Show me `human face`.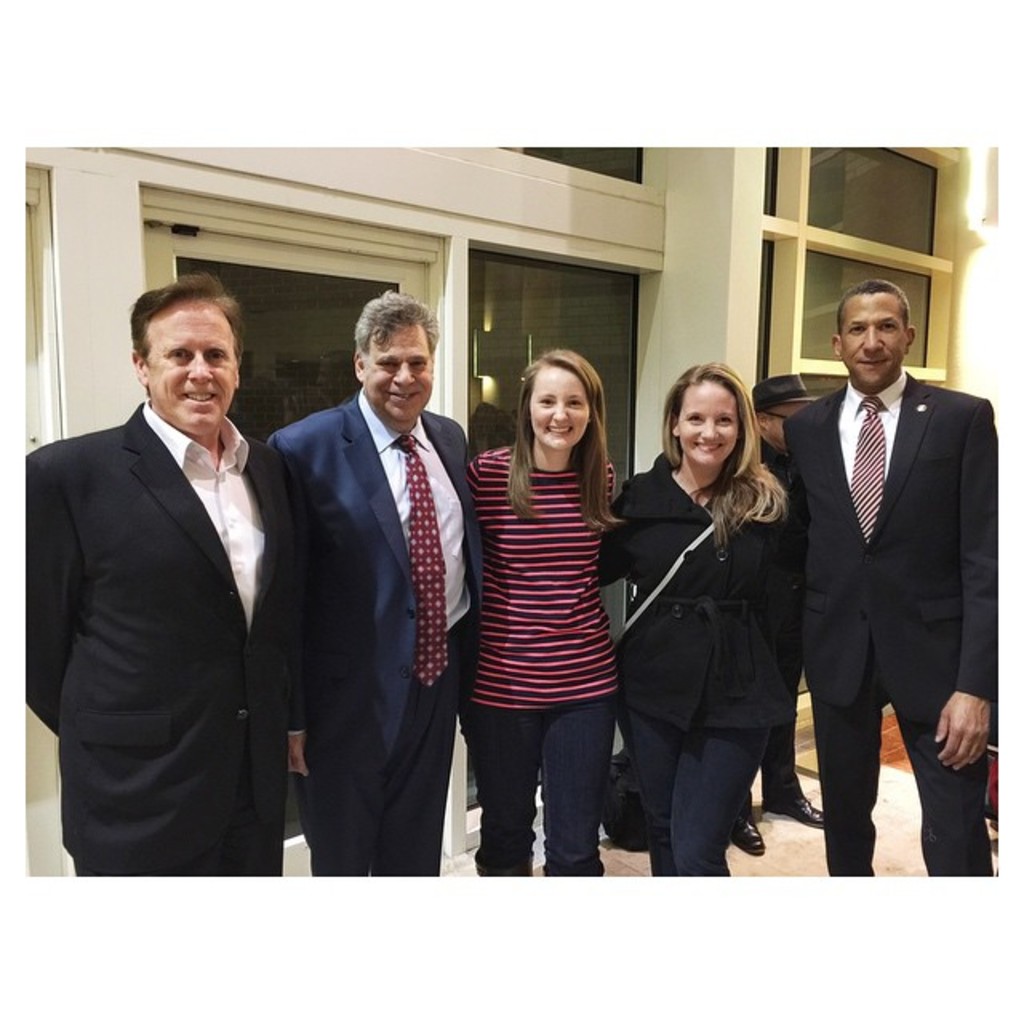
`human face` is here: bbox(363, 320, 435, 419).
